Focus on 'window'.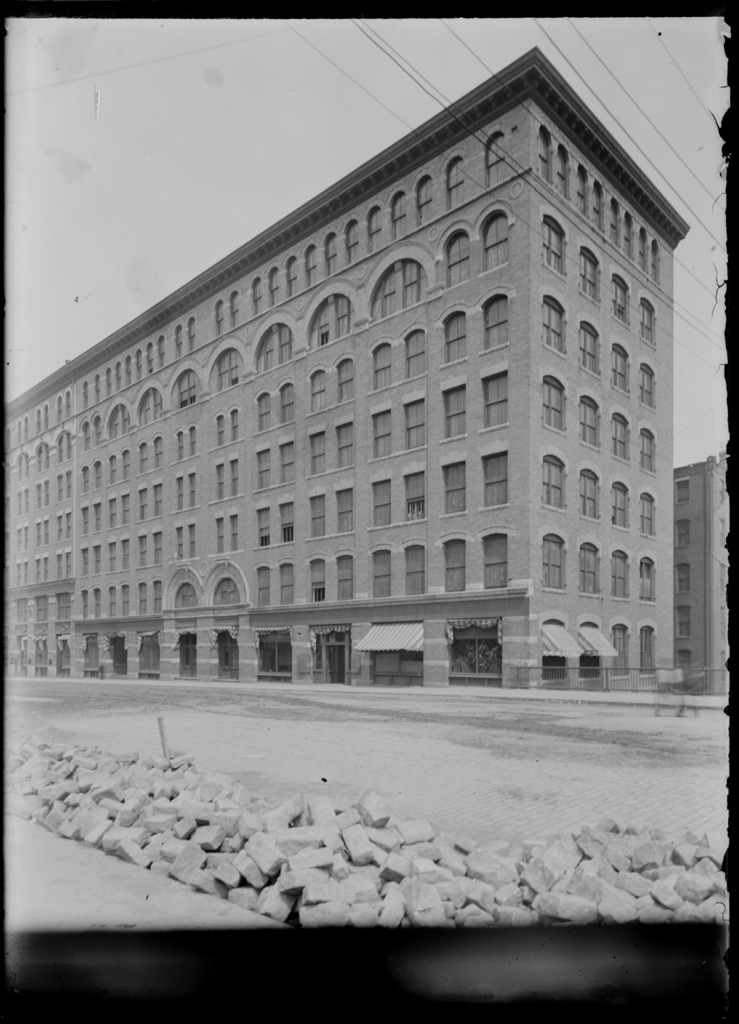
Focused at {"left": 309, "top": 563, "right": 327, "bottom": 603}.
